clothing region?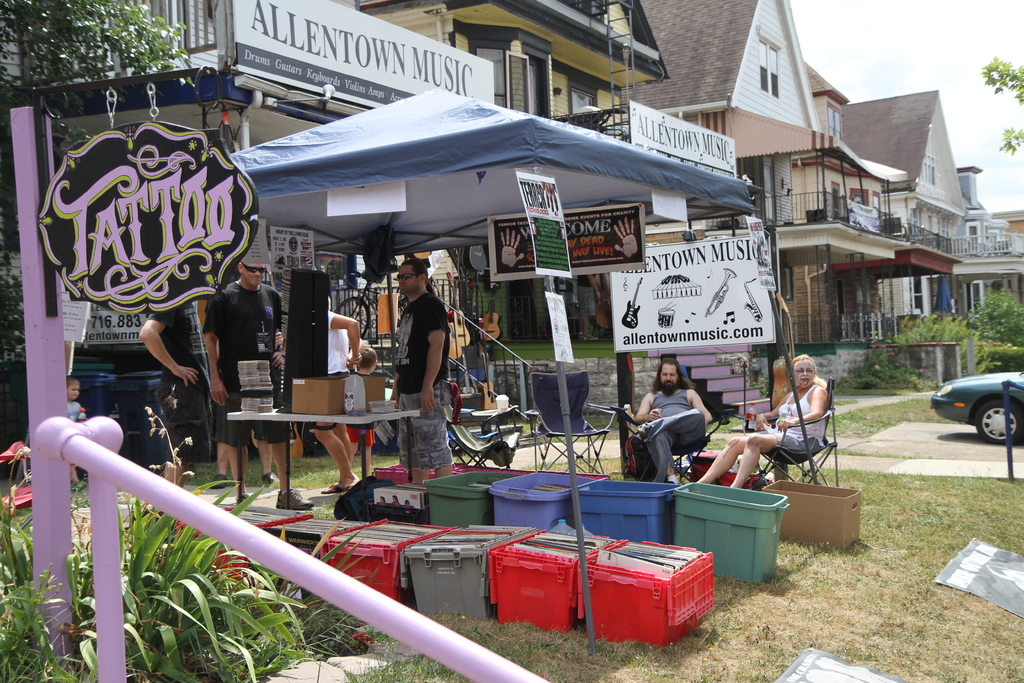
<box>389,291,454,473</box>
